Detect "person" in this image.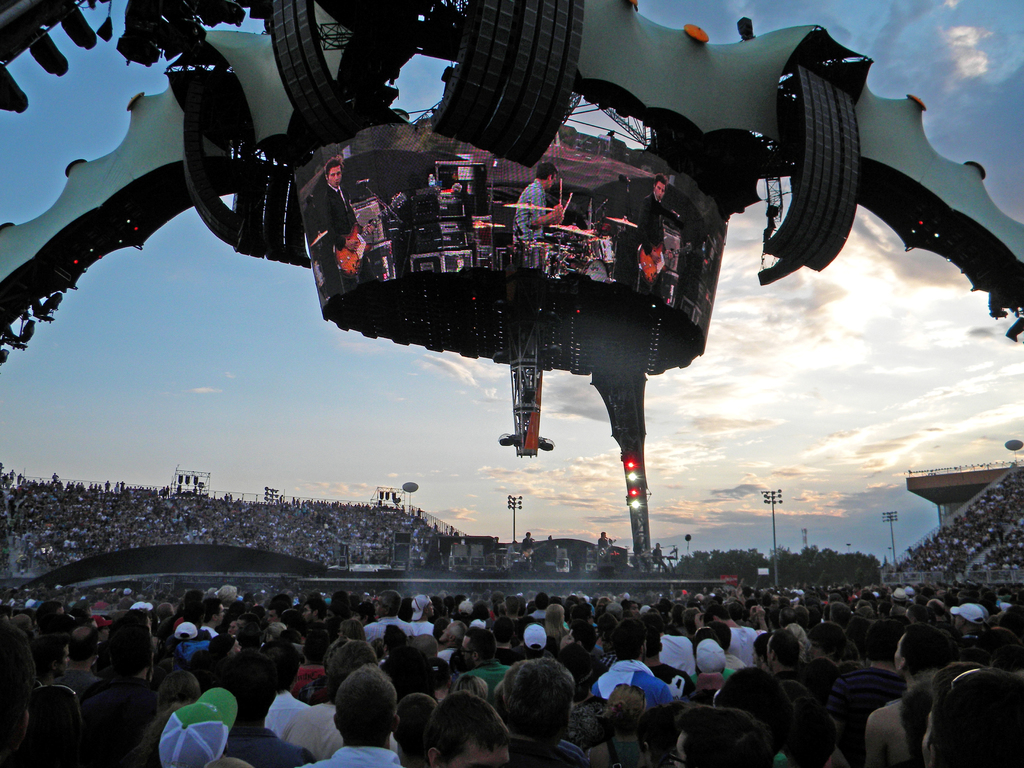
Detection: left=639, top=175, right=675, bottom=292.
